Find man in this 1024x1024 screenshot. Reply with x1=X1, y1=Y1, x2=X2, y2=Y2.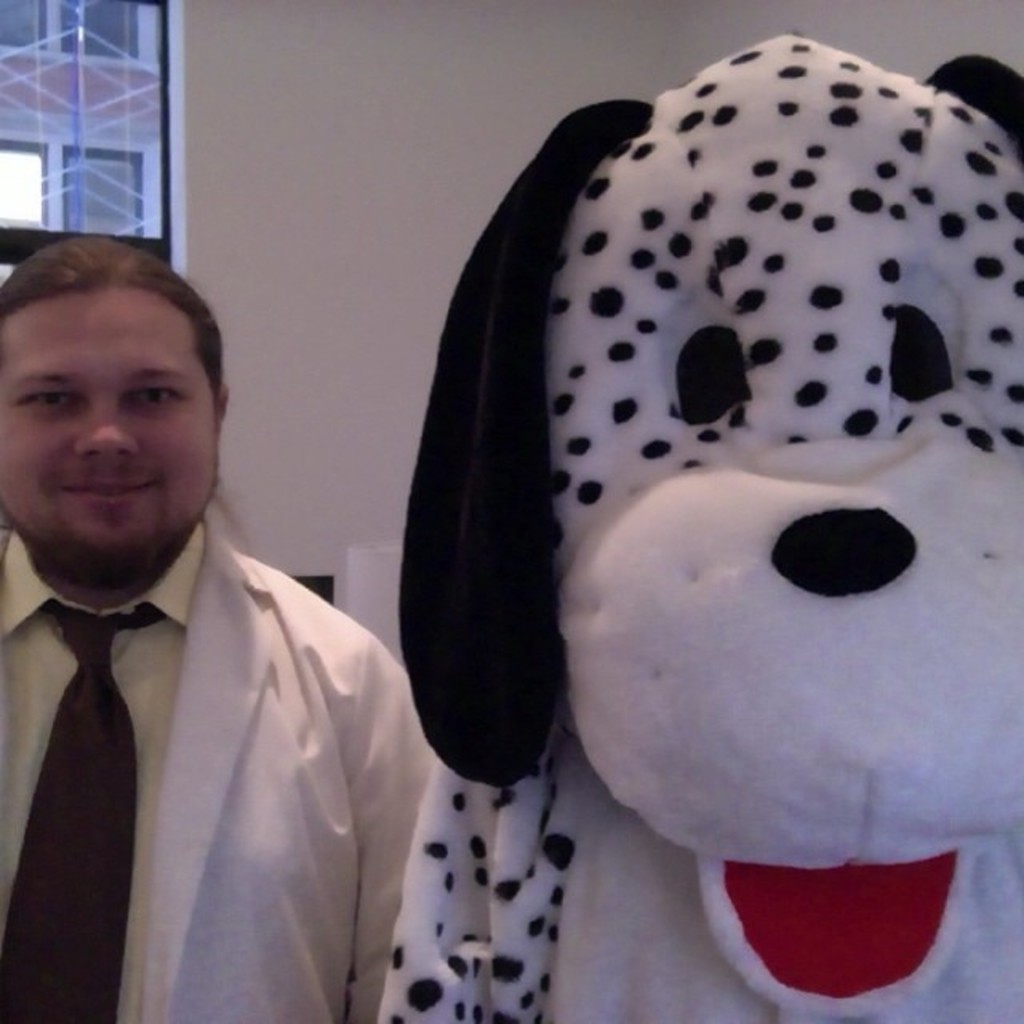
x1=0, y1=221, x2=459, y2=1023.
